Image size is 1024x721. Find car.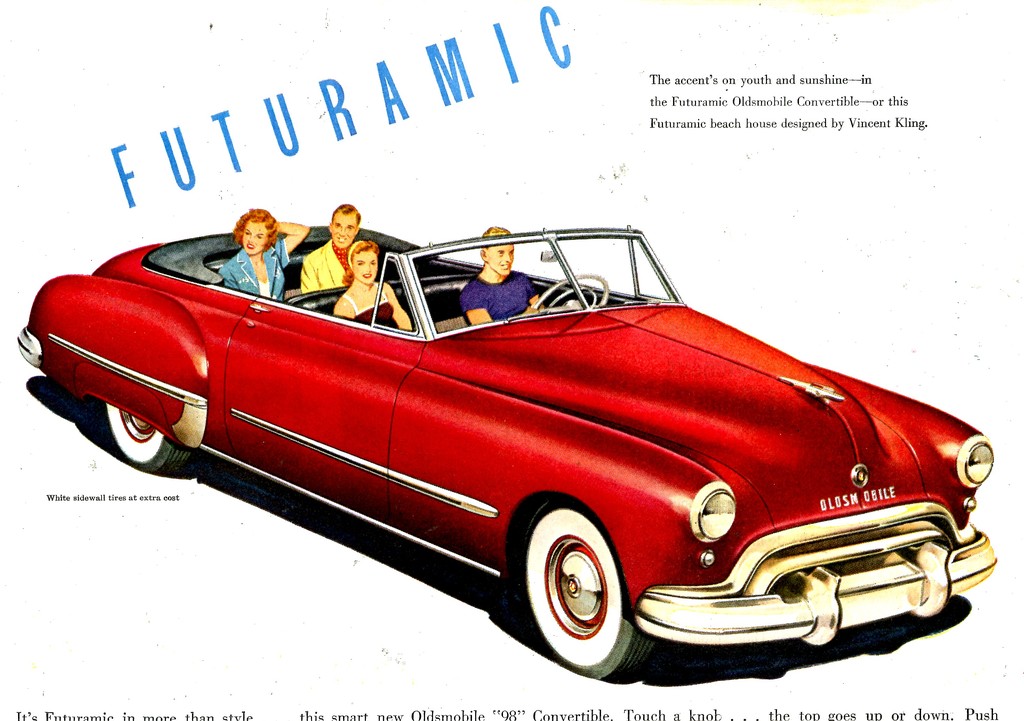
locate(17, 223, 999, 682).
